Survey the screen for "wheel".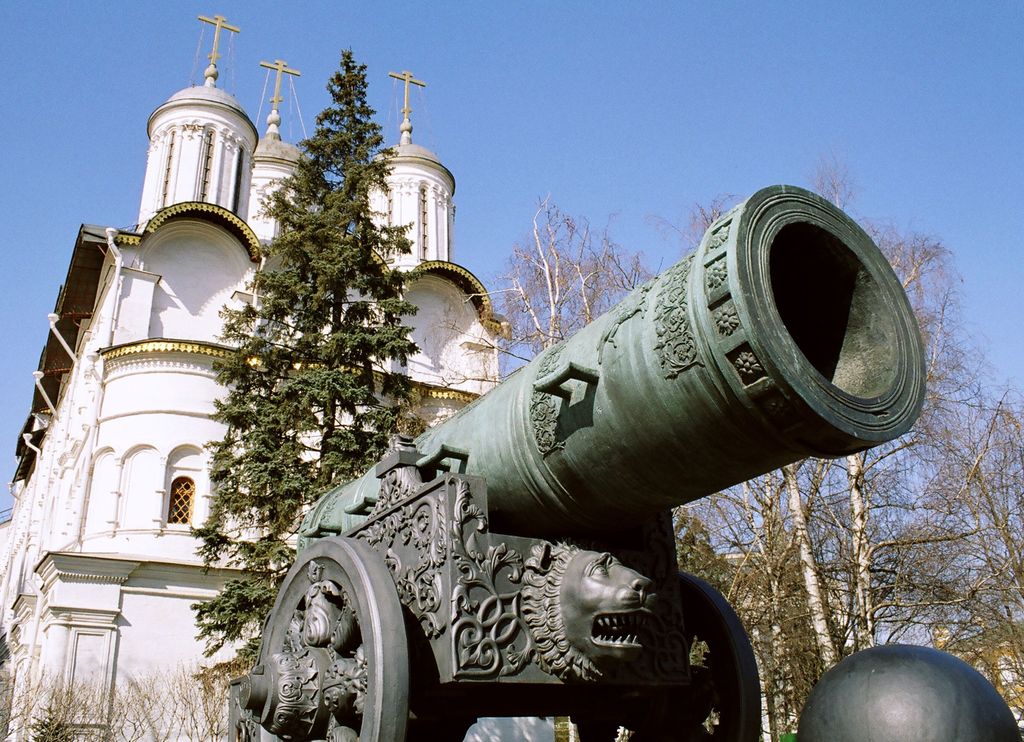
Survey found: (x1=255, y1=538, x2=408, y2=741).
